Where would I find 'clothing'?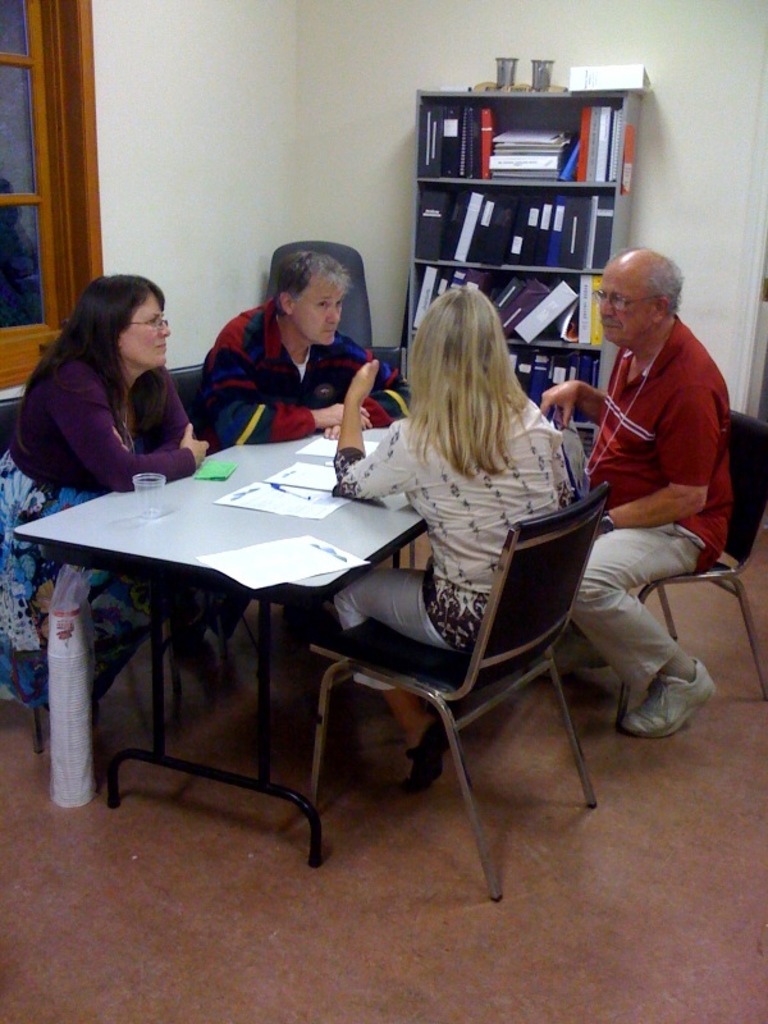
At box=[561, 225, 742, 703].
